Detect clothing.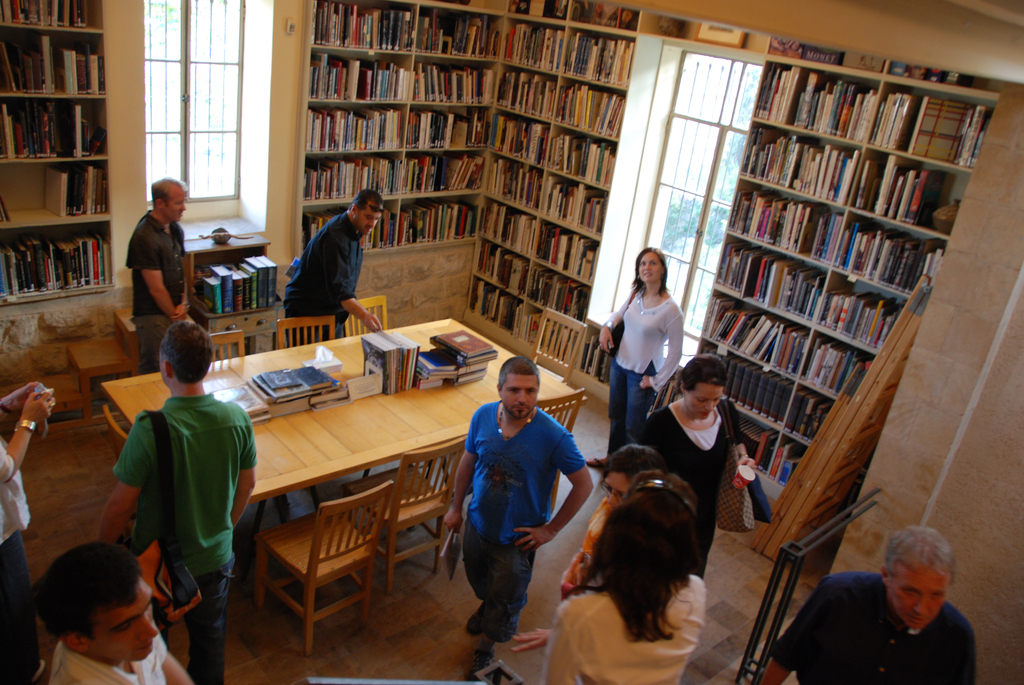
Detected at <region>283, 209, 364, 351</region>.
